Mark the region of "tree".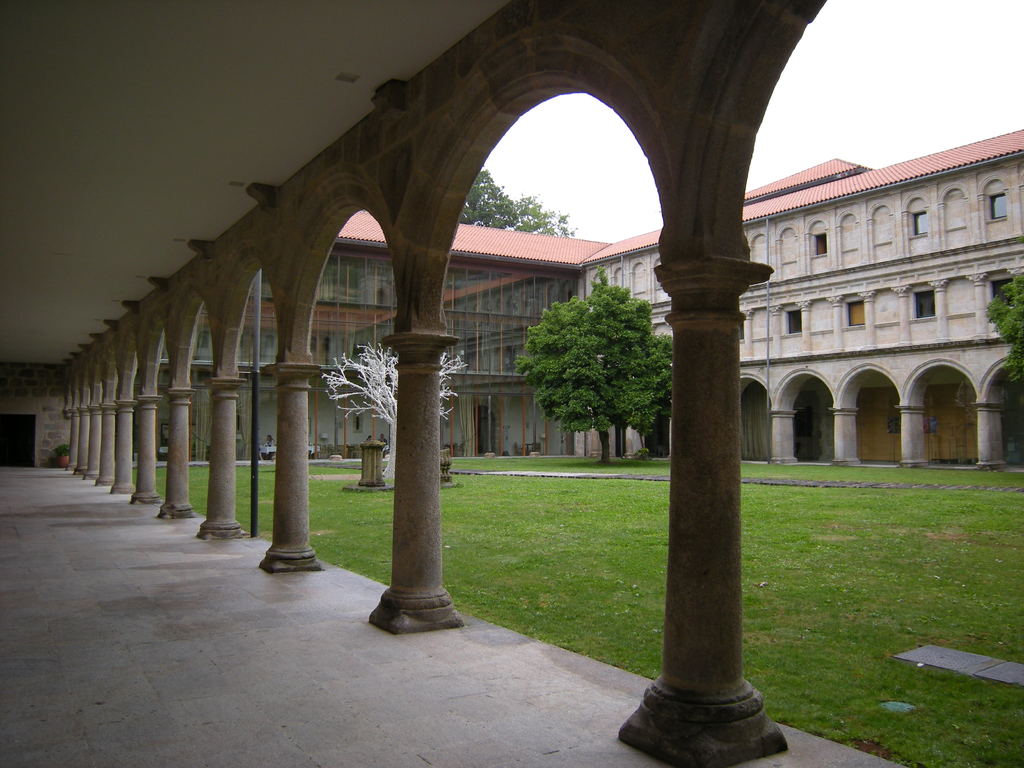
Region: 326 343 465 478.
